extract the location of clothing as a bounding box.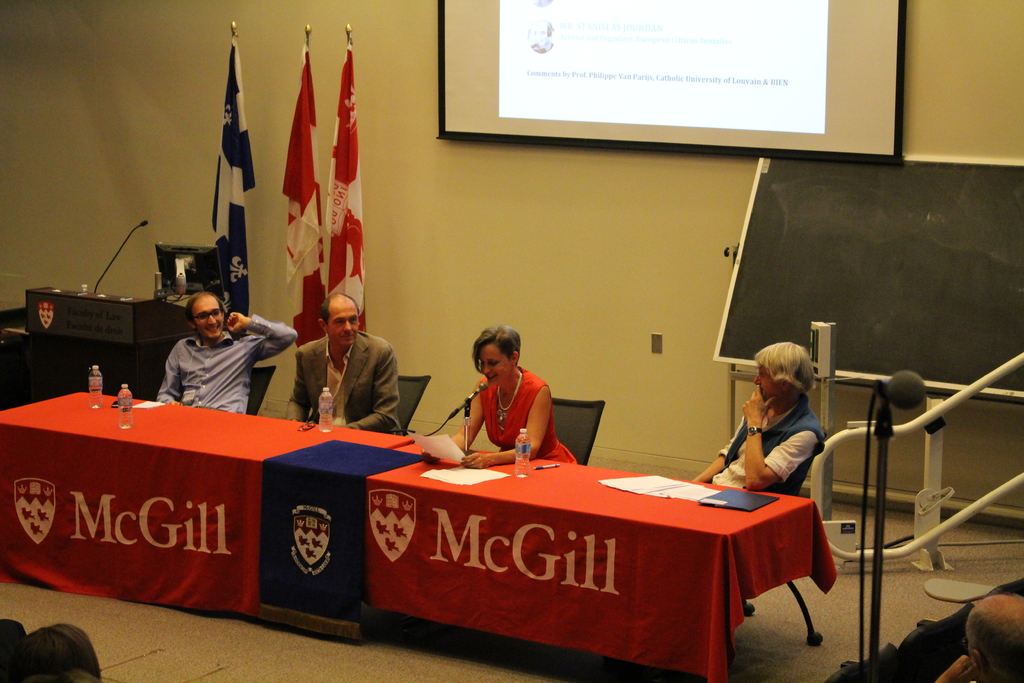
Rect(707, 391, 825, 504).
